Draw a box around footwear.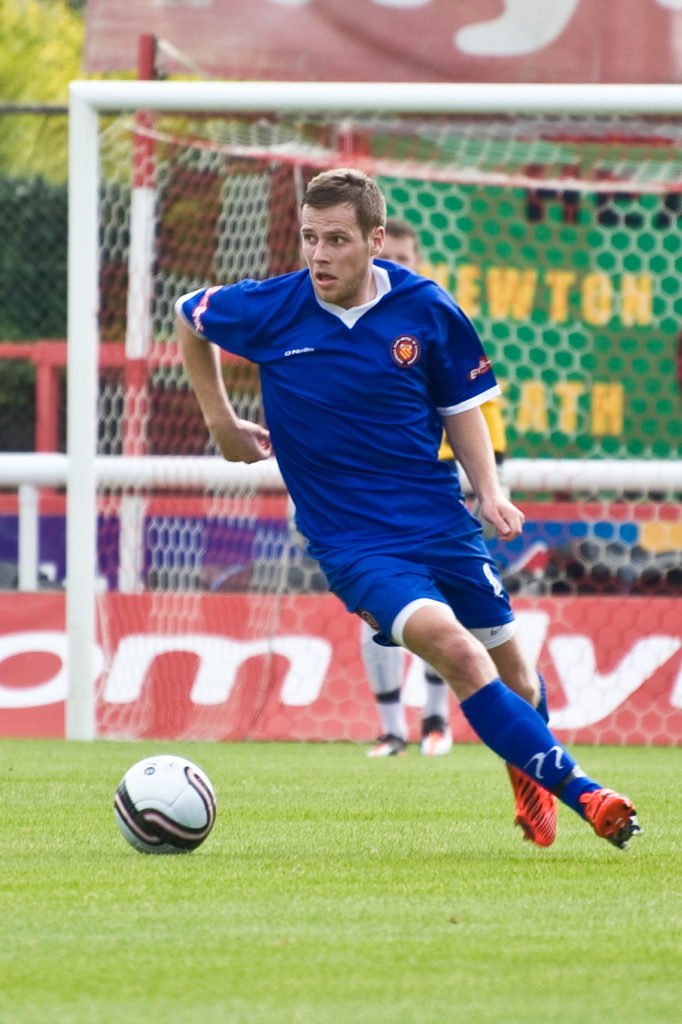
360, 729, 409, 756.
